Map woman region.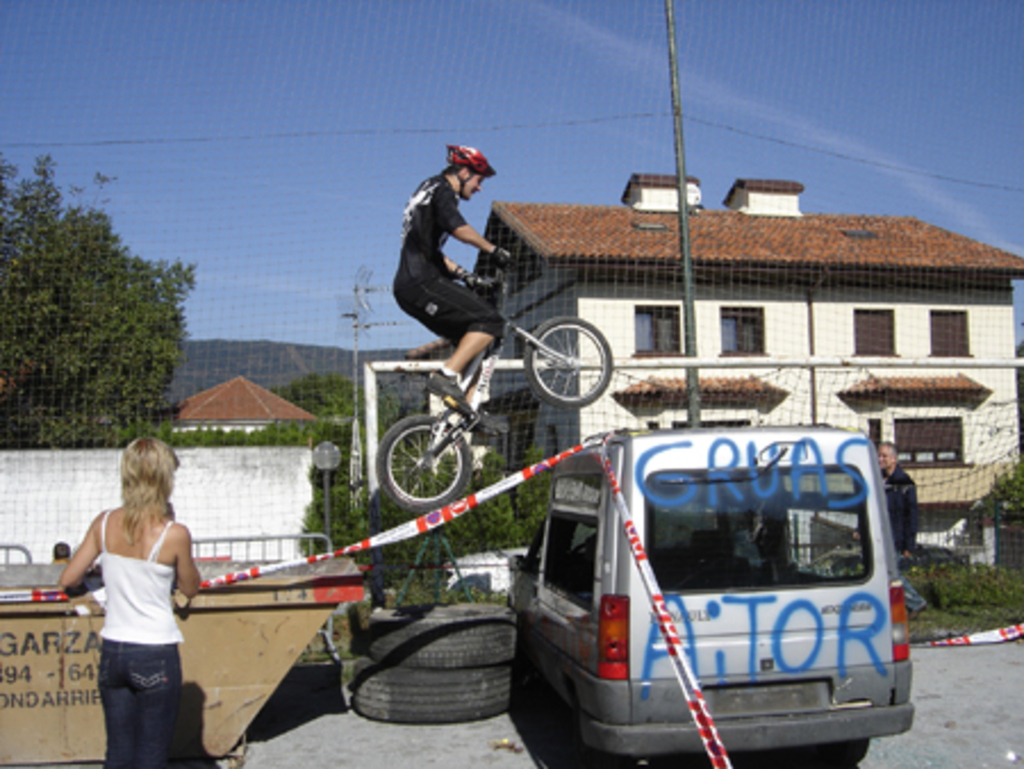
Mapped to [382,139,514,412].
